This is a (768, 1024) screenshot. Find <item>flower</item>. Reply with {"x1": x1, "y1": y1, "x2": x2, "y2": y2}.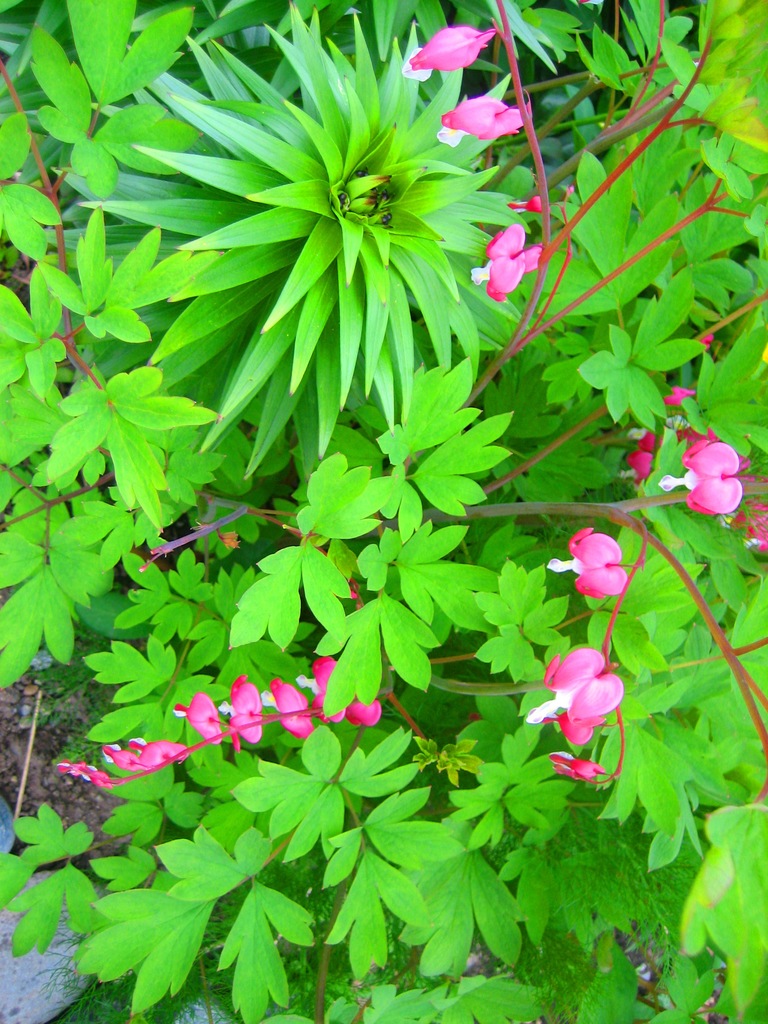
{"x1": 625, "y1": 429, "x2": 657, "y2": 452}.
